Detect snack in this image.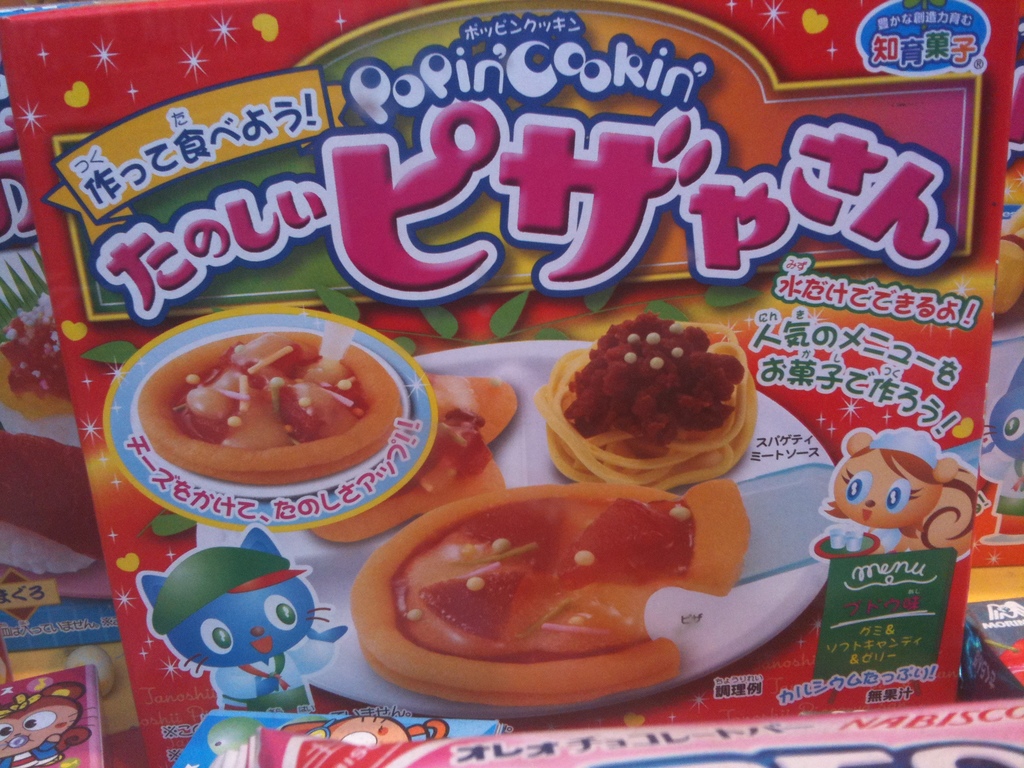
Detection: (x1=353, y1=479, x2=749, y2=712).
